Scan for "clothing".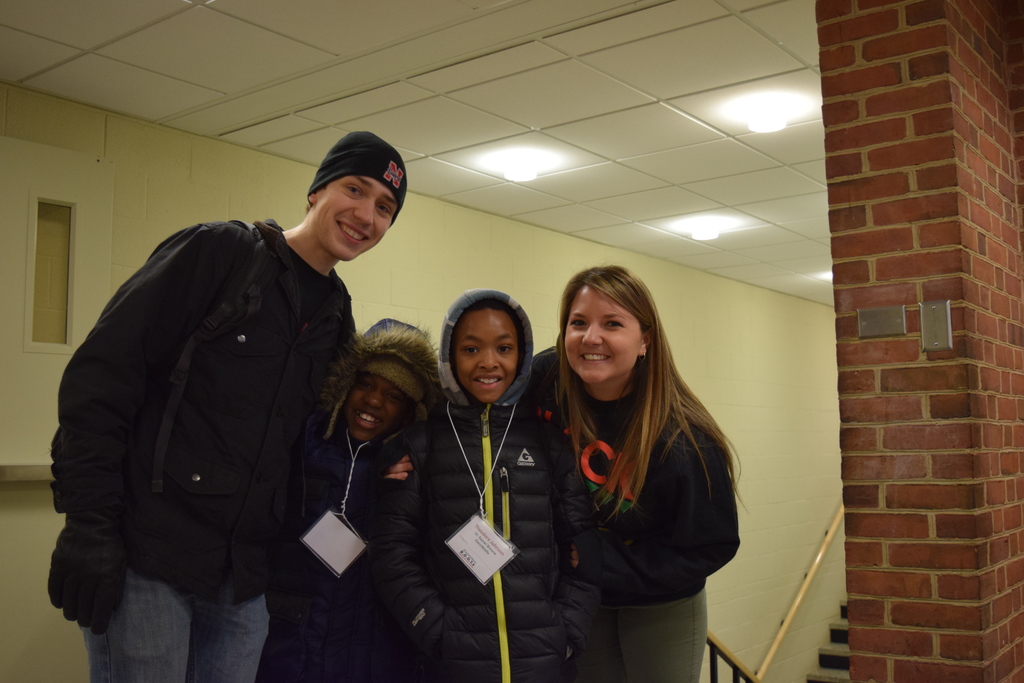
Scan result: {"x1": 386, "y1": 286, "x2": 612, "y2": 682}.
